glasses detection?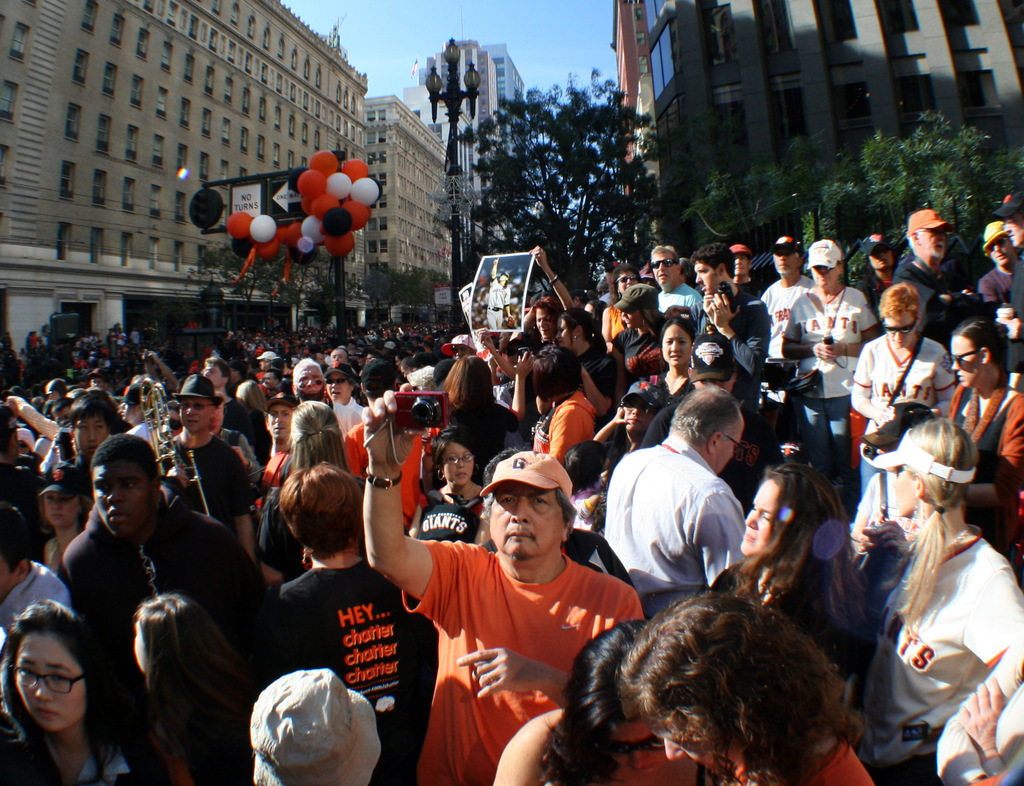
(left=6, top=667, right=94, bottom=703)
